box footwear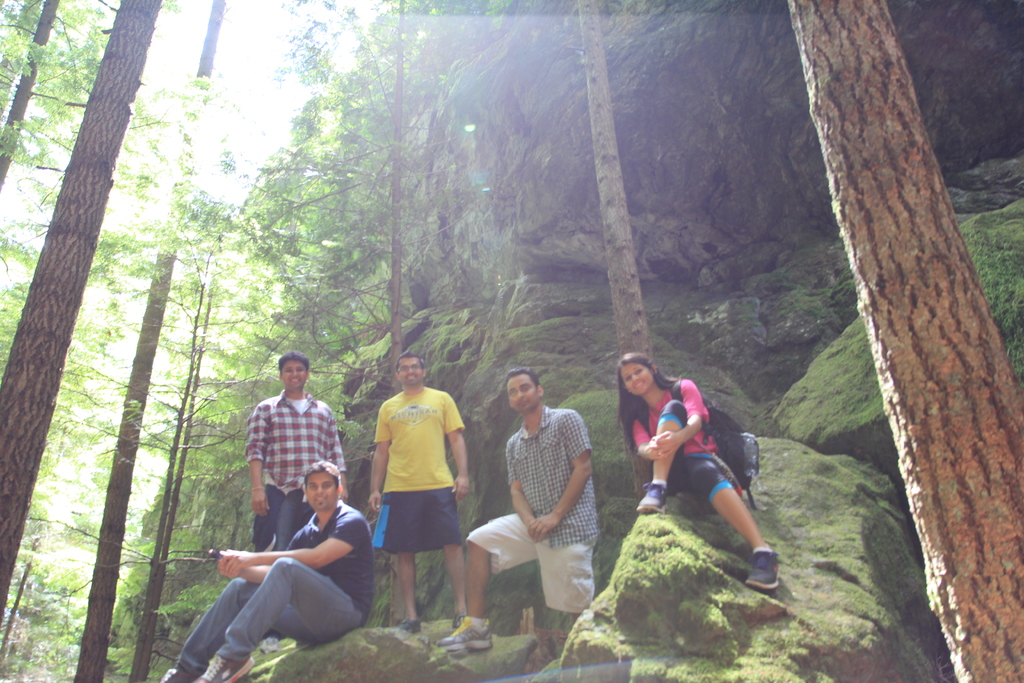
left=746, top=545, right=779, bottom=591
